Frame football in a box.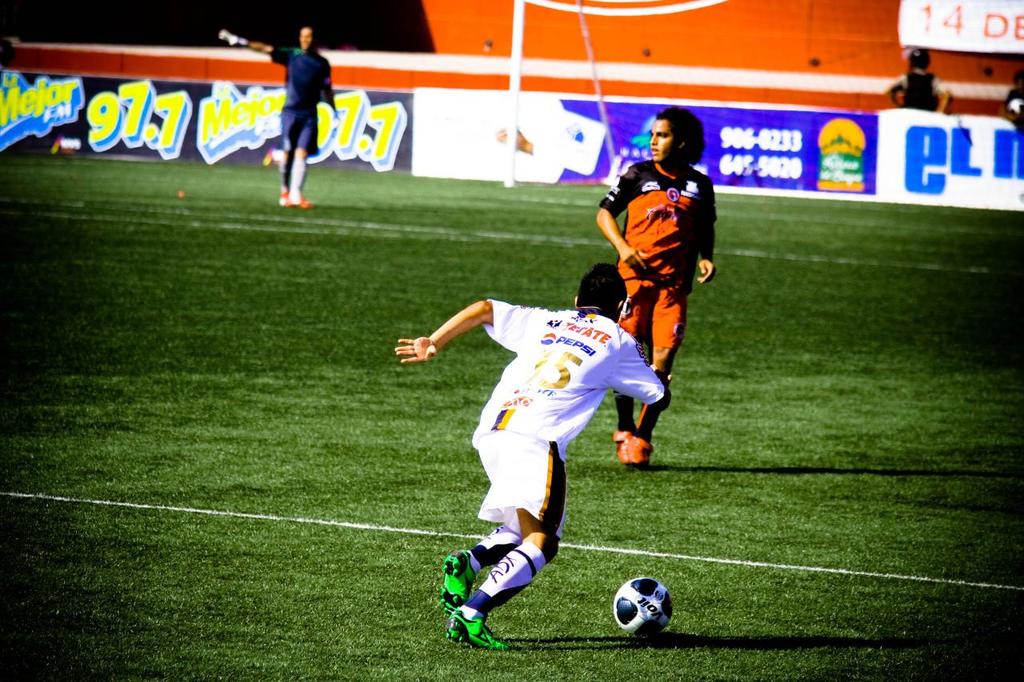
box(614, 576, 678, 636).
